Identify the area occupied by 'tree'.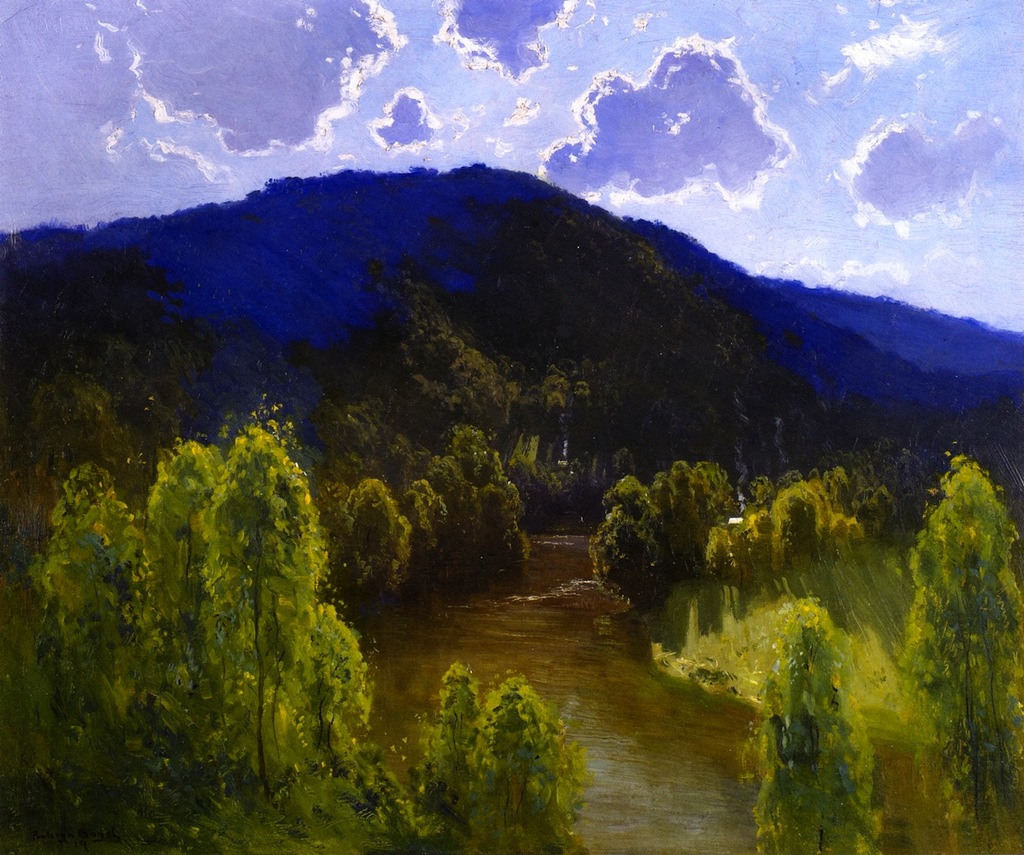
Area: select_region(144, 427, 226, 679).
